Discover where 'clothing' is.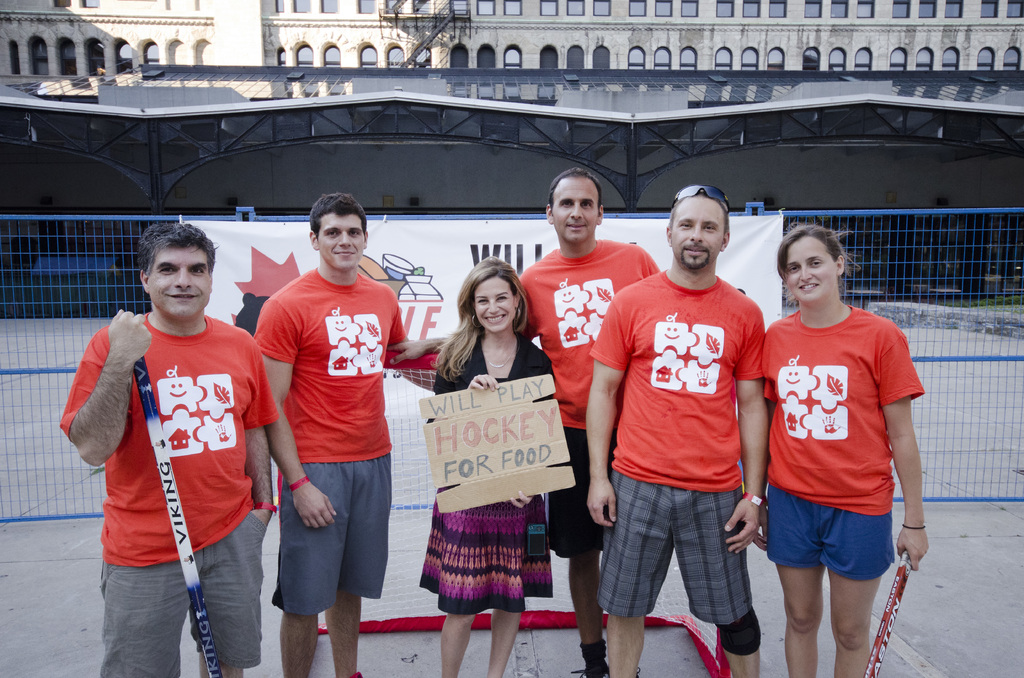
Discovered at box(60, 311, 280, 677).
